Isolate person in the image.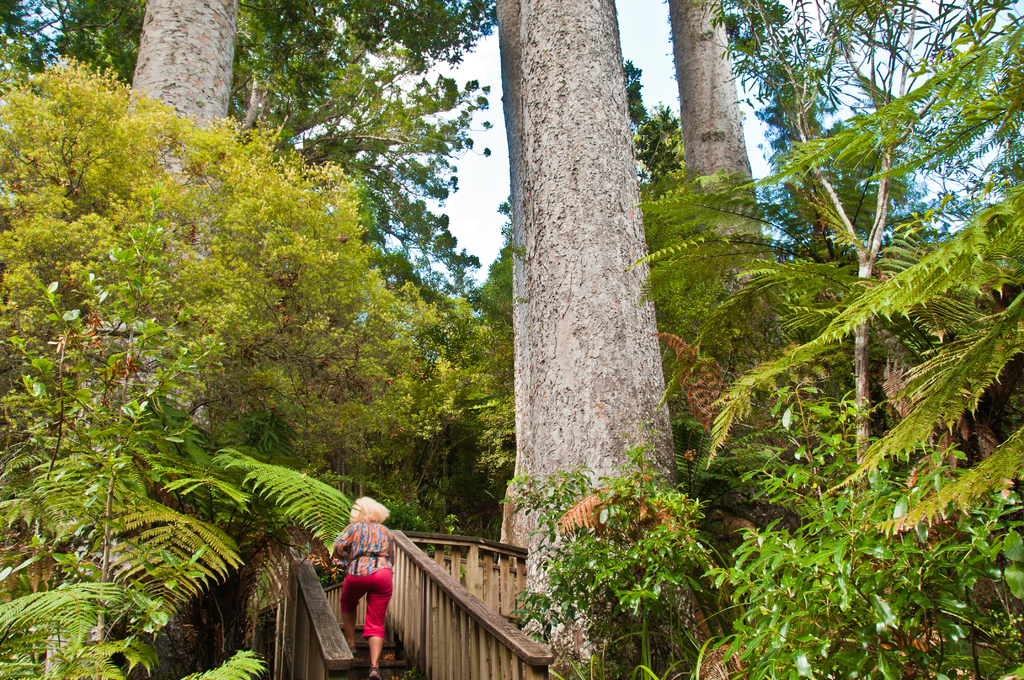
Isolated region: locate(330, 490, 396, 667).
